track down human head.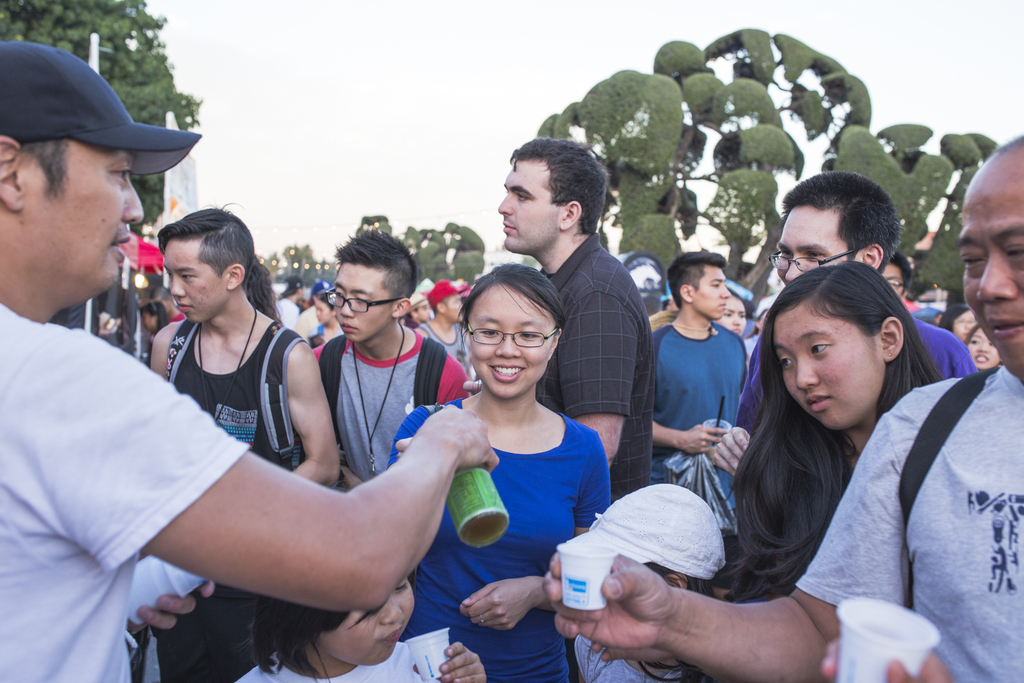
Tracked to 335 236 419 340.
